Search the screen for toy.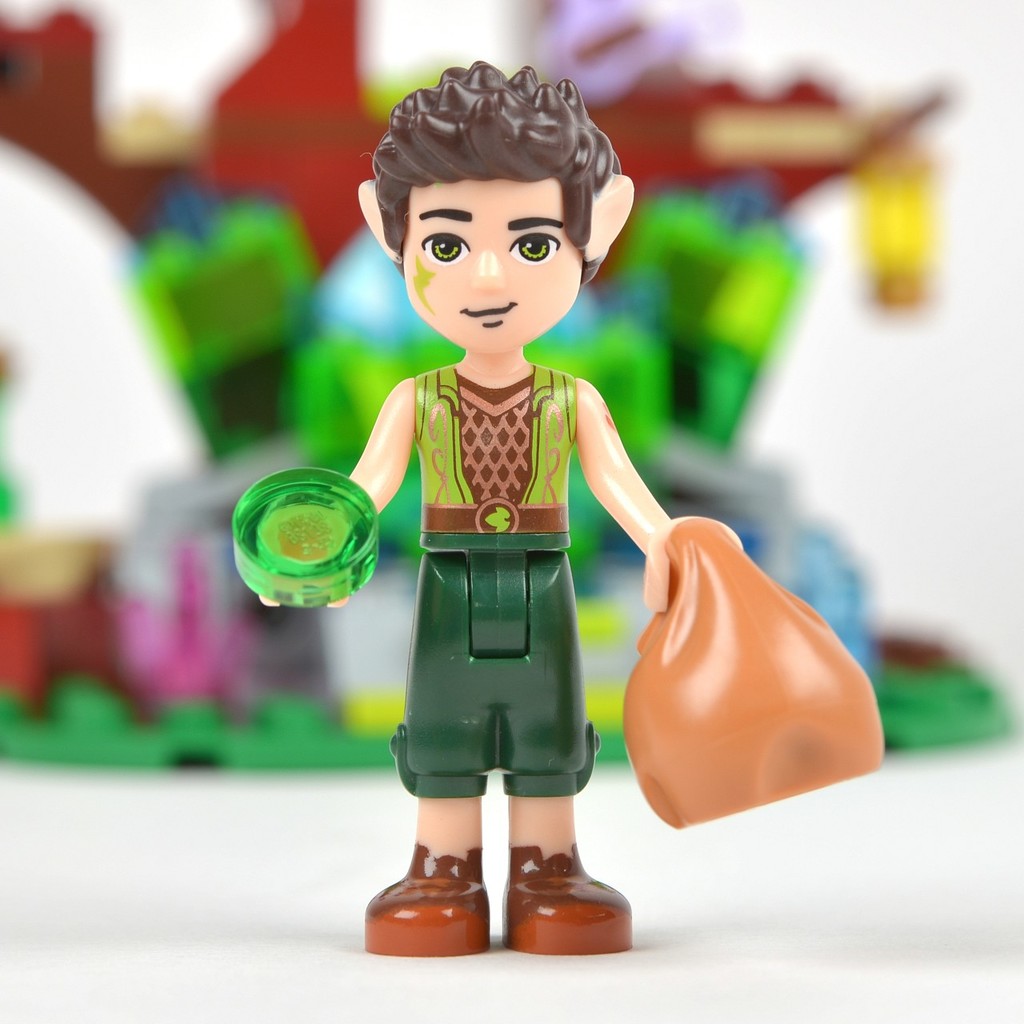
Found at detection(341, 227, 793, 894).
